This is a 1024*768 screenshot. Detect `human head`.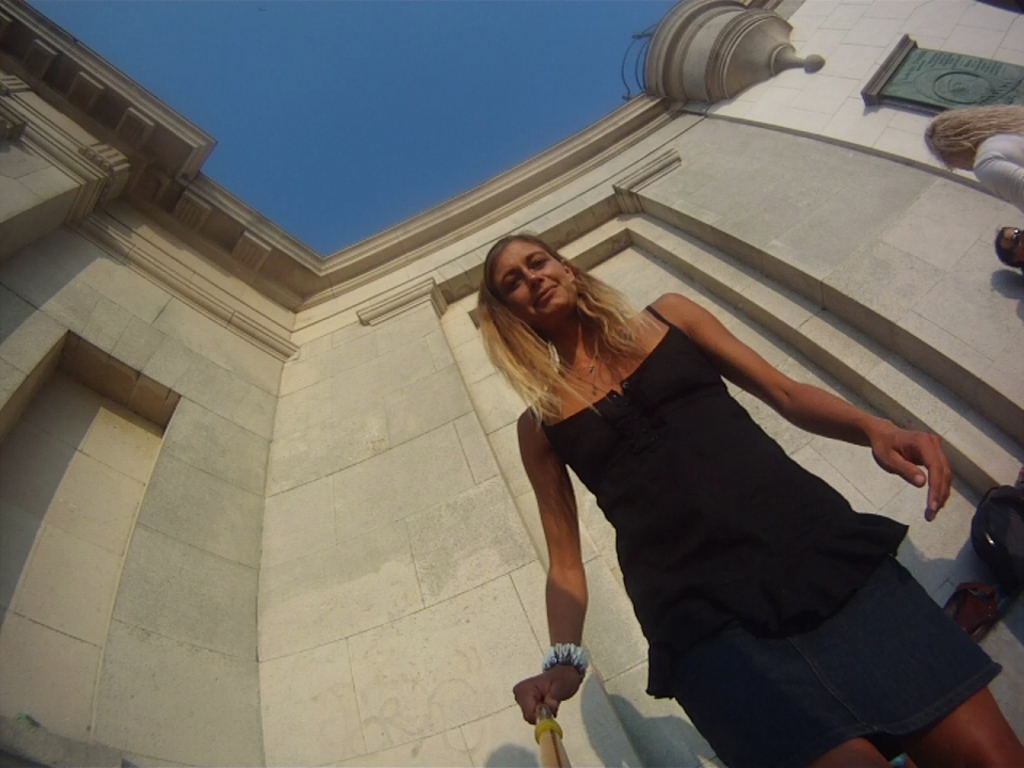
Rect(924, 109, 983, 176).
